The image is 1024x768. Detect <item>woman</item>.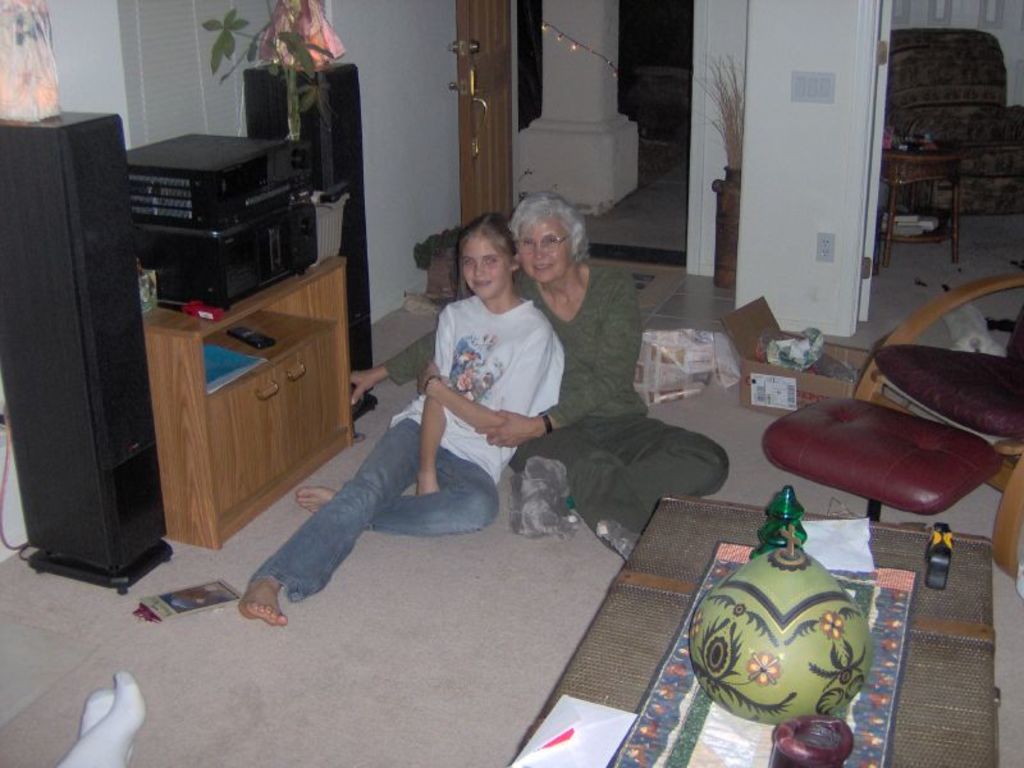
Detection: (x1=524, y1=200, x2=707, y2=564).
